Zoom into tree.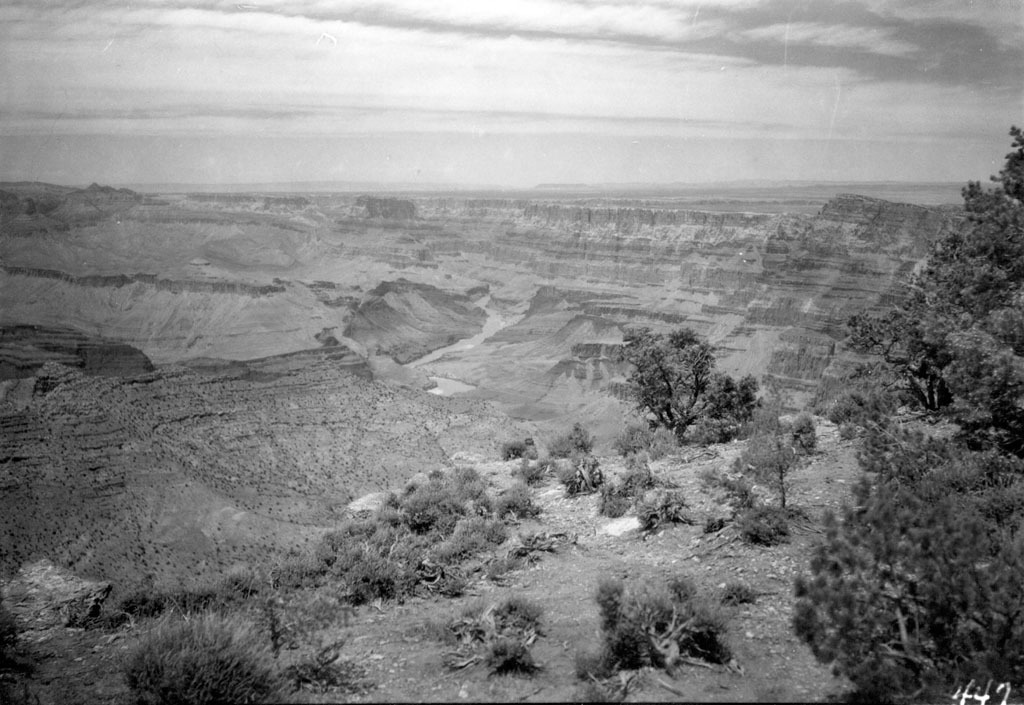
Zoom target: 620/311/755/458.
